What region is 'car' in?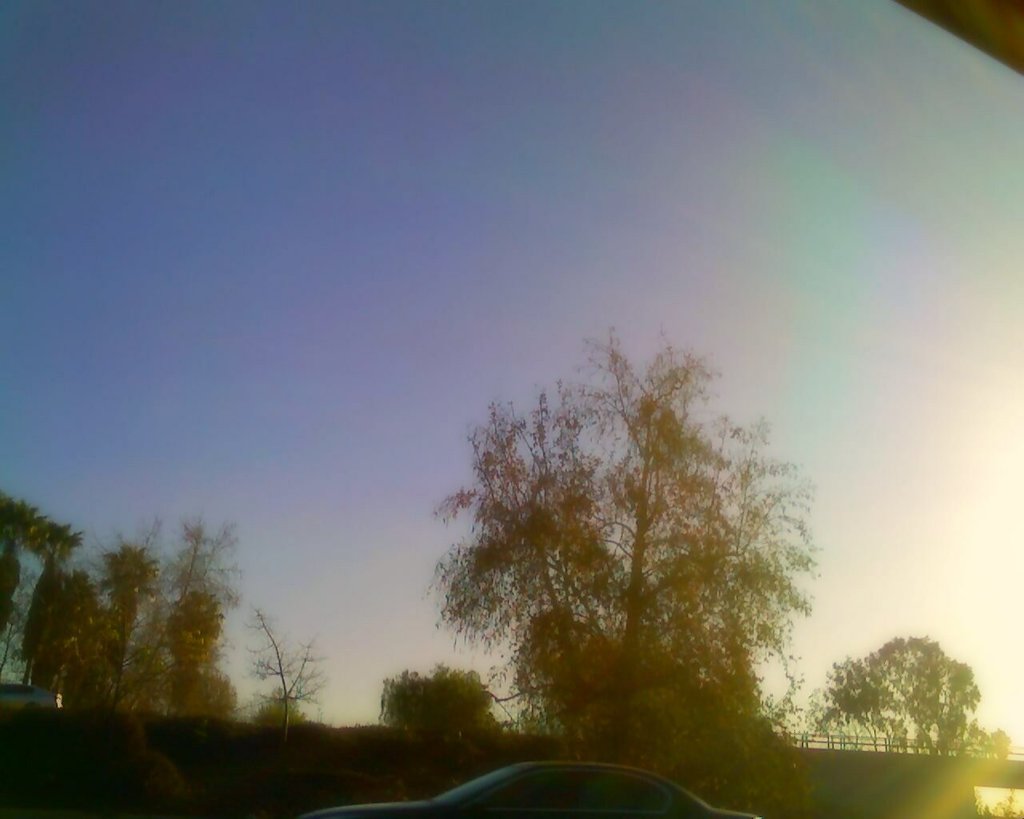
bbox=(0, 681, 60, 708).
